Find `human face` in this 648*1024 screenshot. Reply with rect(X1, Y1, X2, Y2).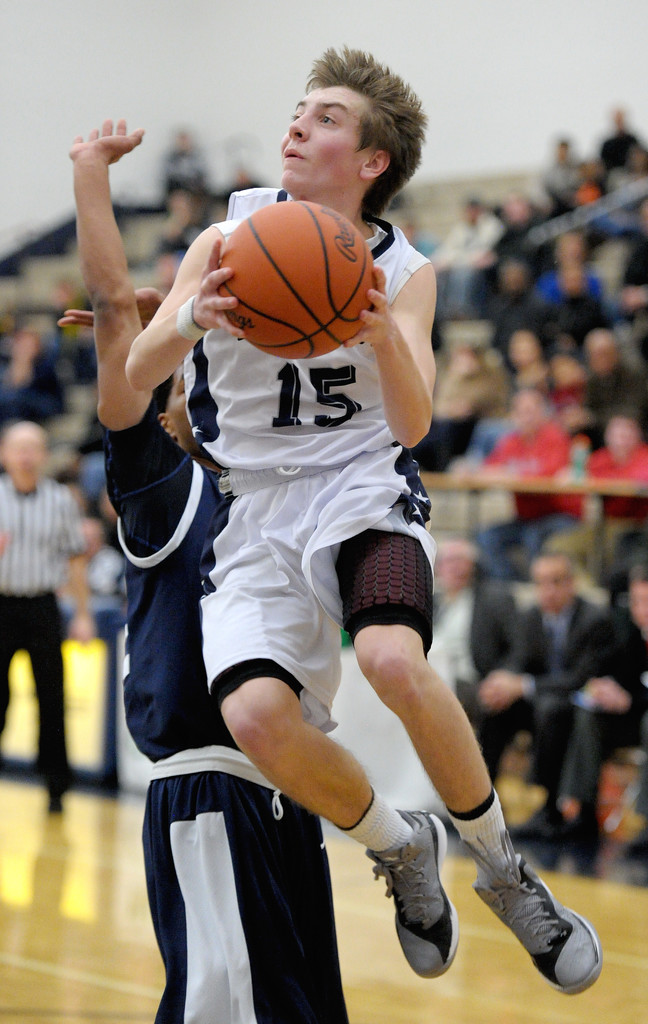
rect(432, 536, 467, 596).
